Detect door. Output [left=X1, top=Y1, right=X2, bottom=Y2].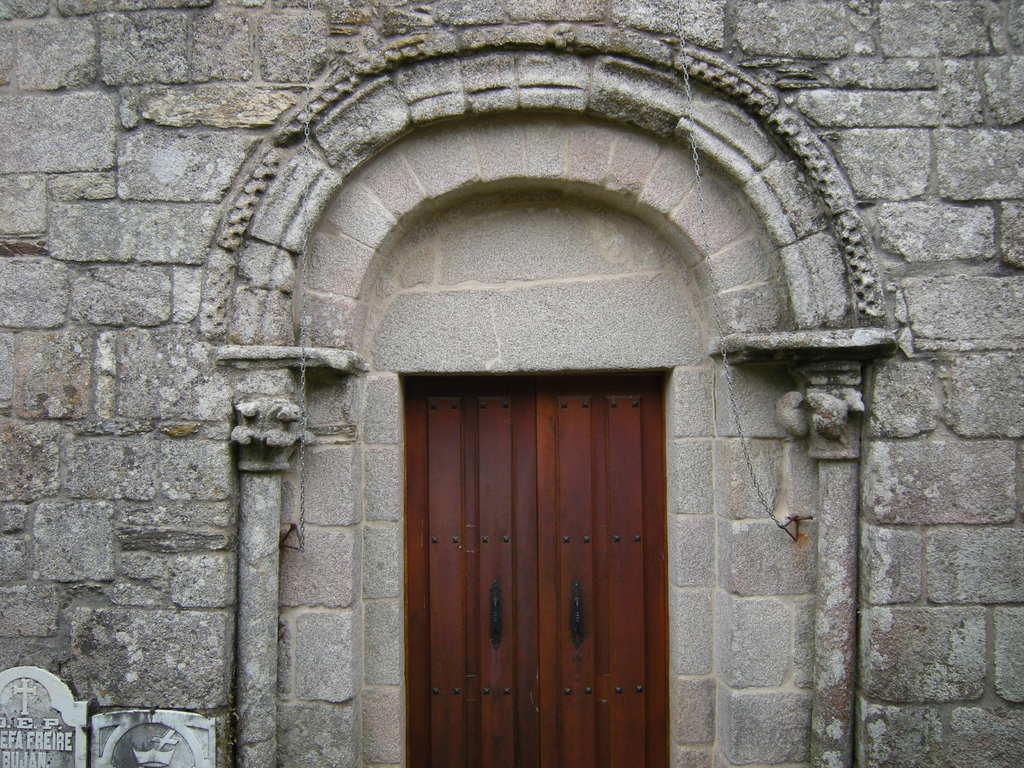
[left=536, top=384, right=674, bottom=766].
